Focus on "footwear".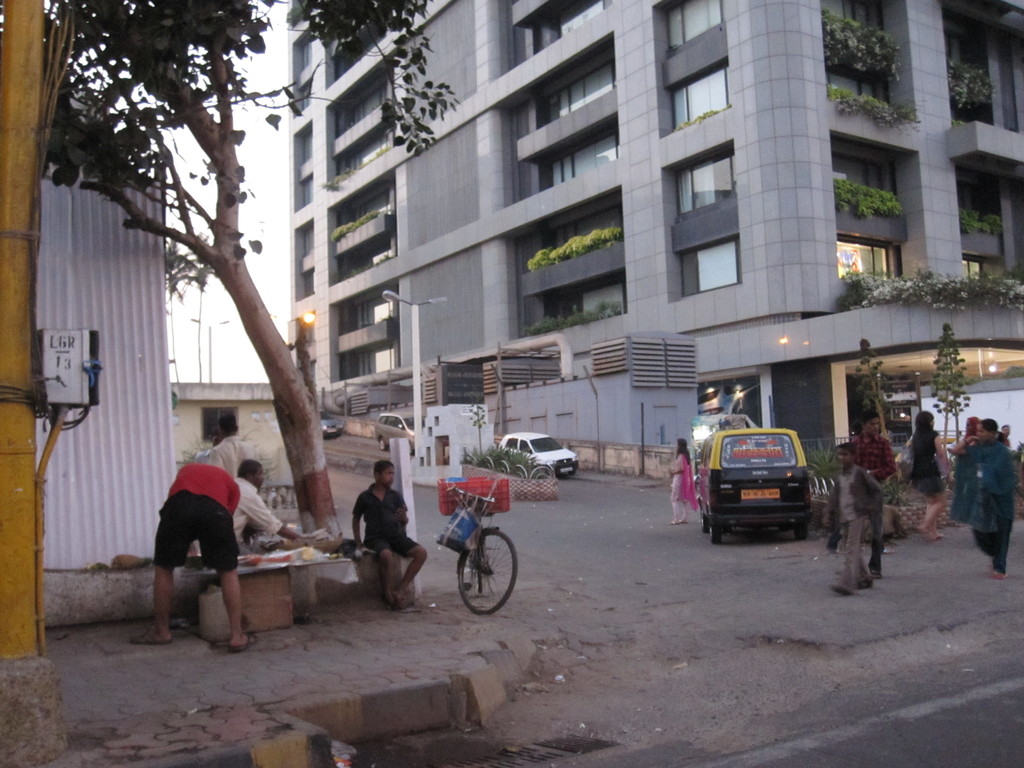
Focused at (x1=854, y1=573, x2=874, y2=593).
